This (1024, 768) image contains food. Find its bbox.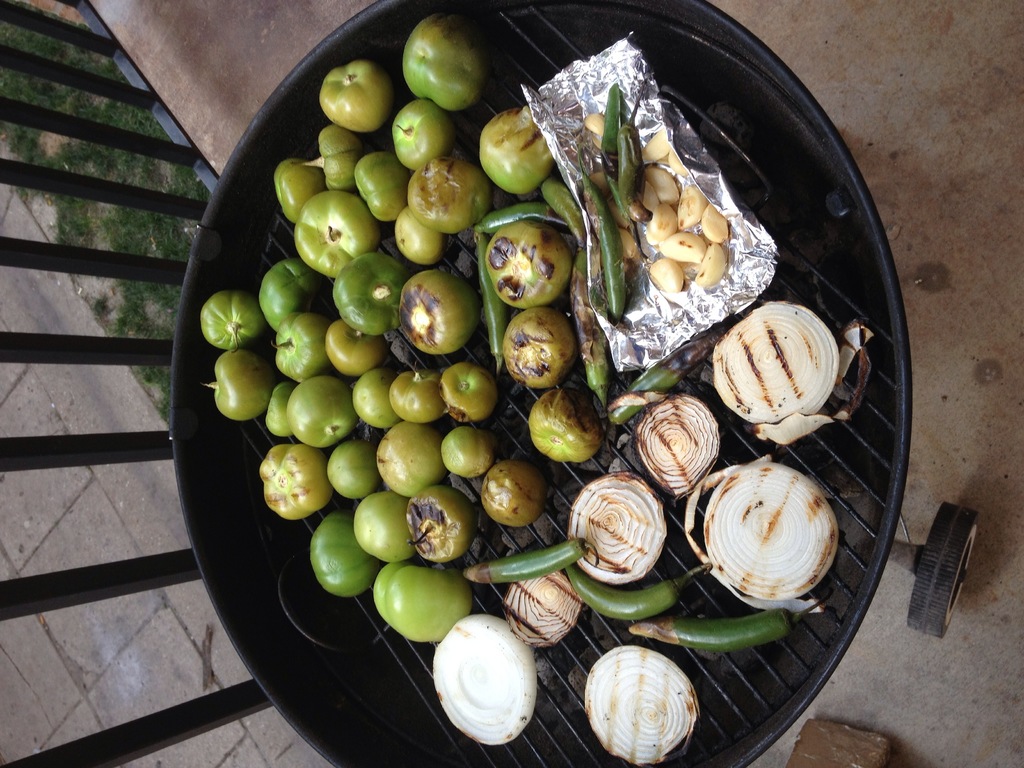
locate(396, 268, 474, 355).
